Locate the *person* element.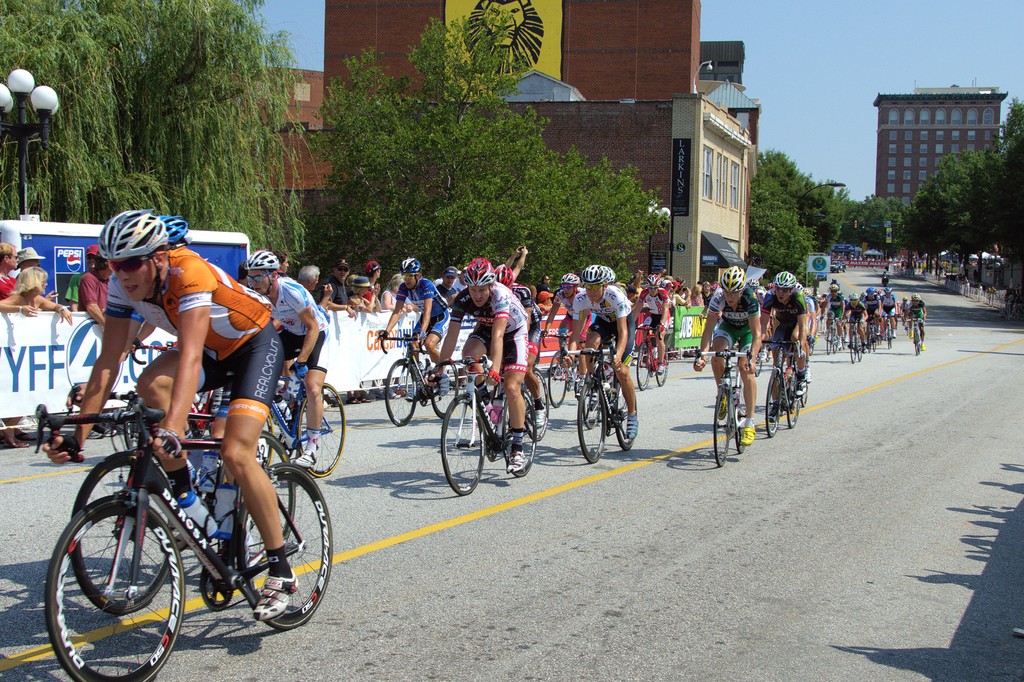
Element bbox: (56,259,317,646).
